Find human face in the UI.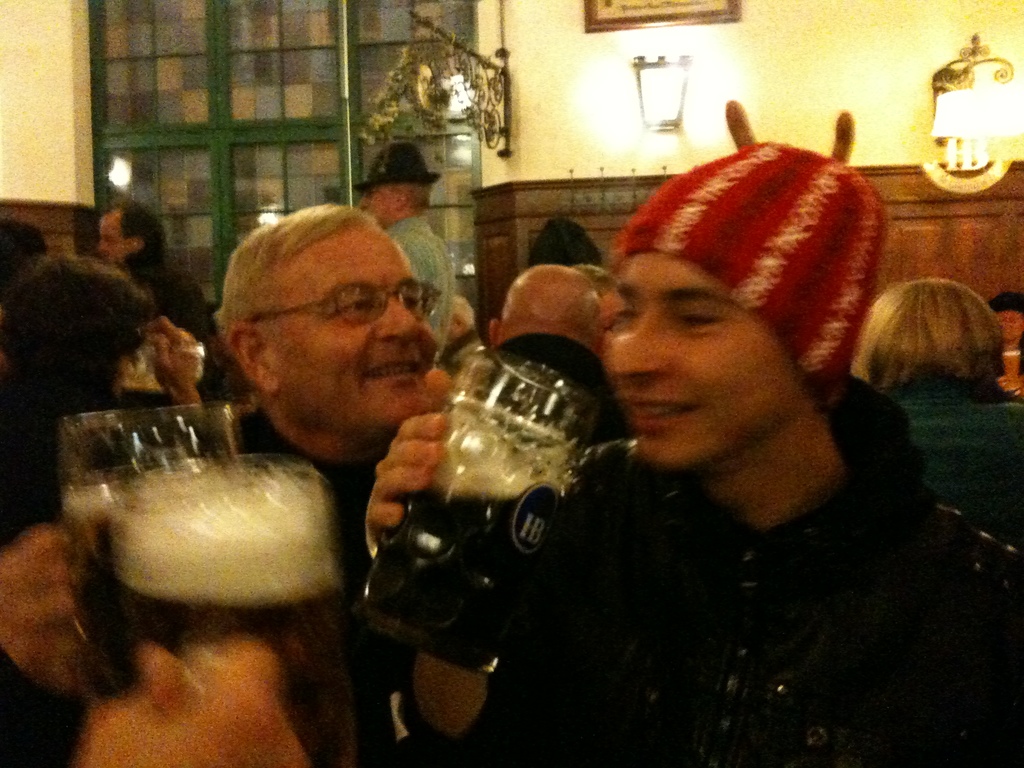
UI element at left=278, top=223, right=438, bottom=440.
